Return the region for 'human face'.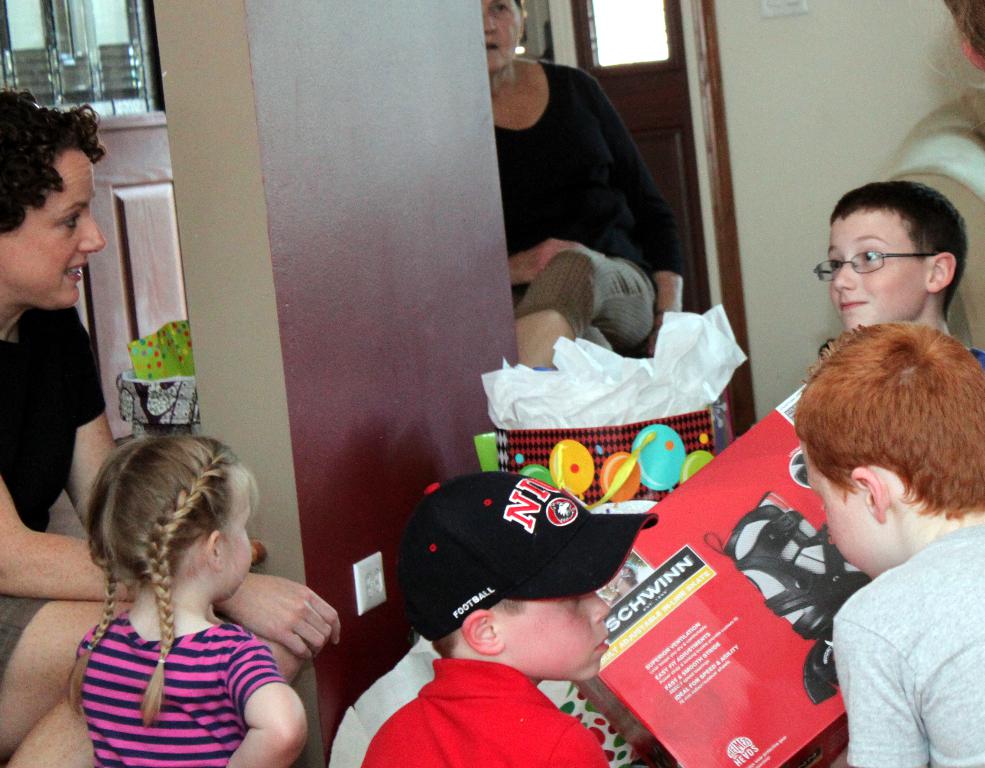
[x1=223, y1=469, x2=252, y2=597].
